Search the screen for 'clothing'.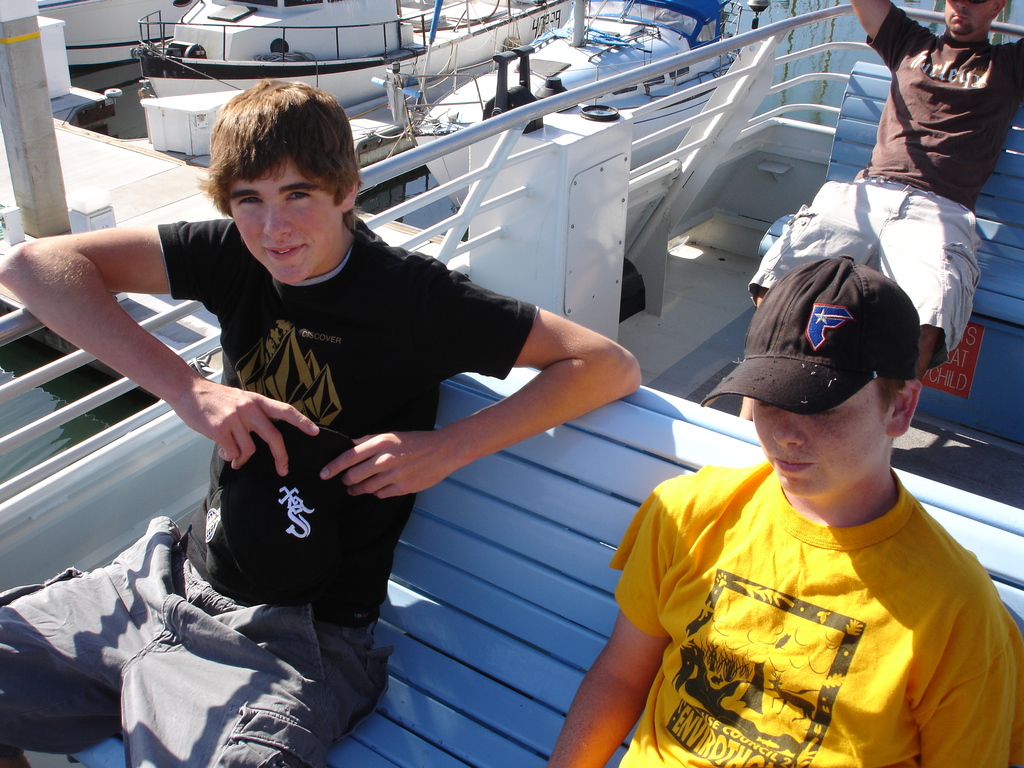
Found at (616,424,995,764).
